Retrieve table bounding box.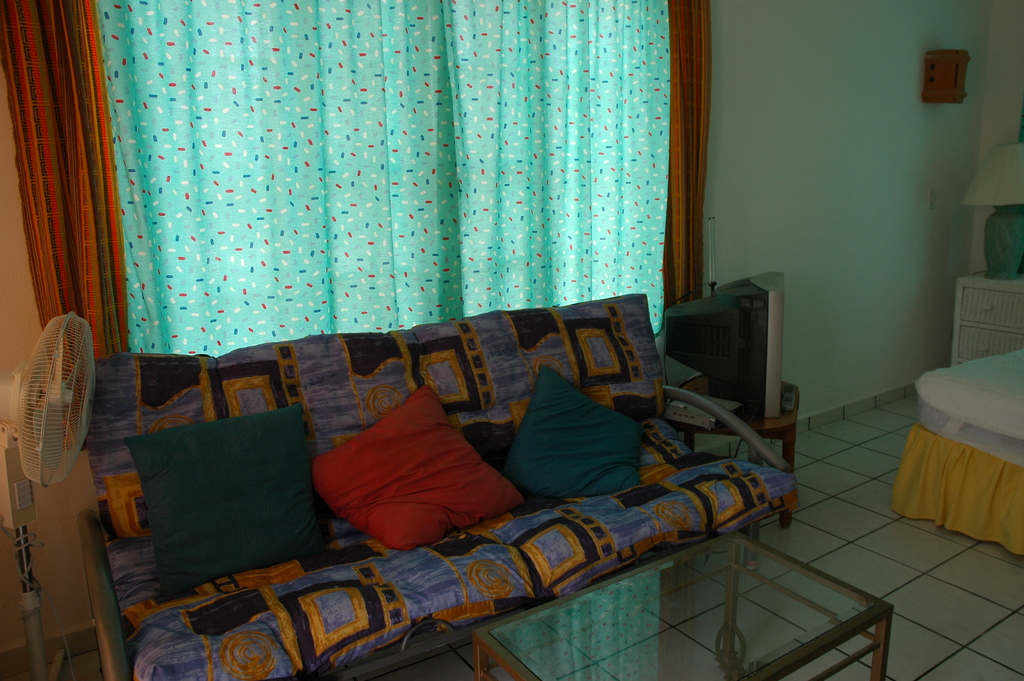
Bounding box: (465, 525, 900, 680).
